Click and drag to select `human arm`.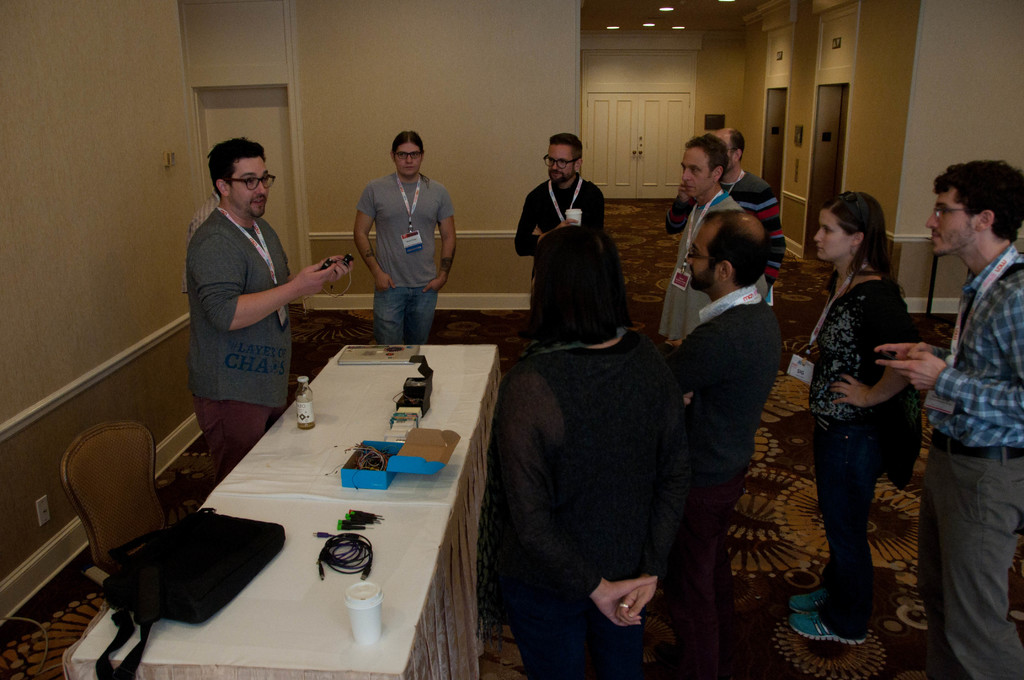
Selection: <box>829,280,917,413</box>.
